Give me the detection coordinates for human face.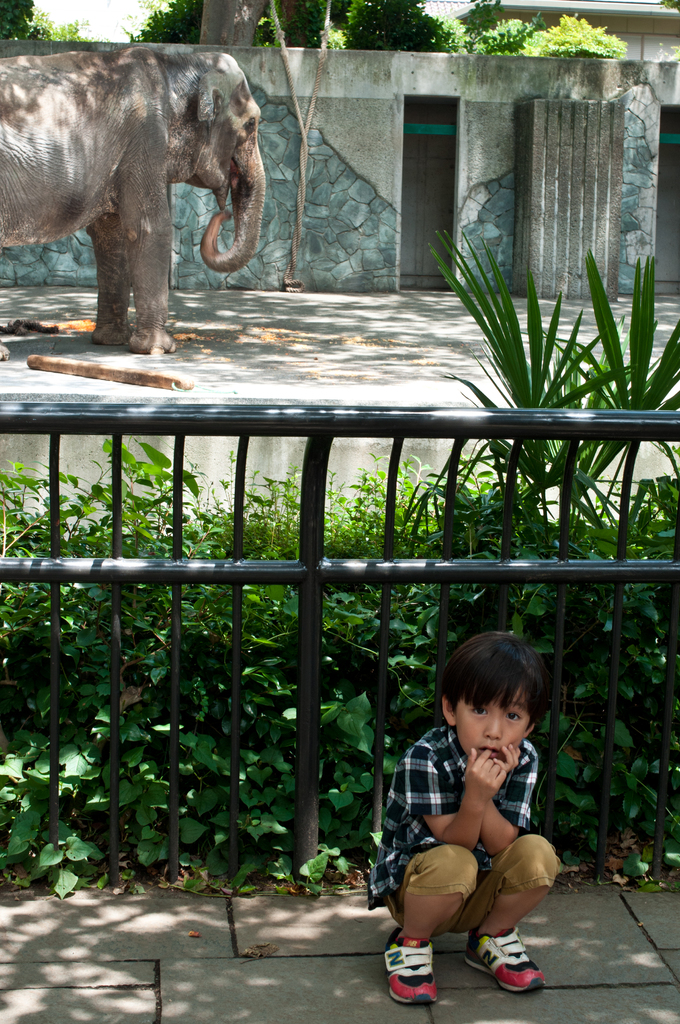
bbox=[454, 688, 531, 756].
